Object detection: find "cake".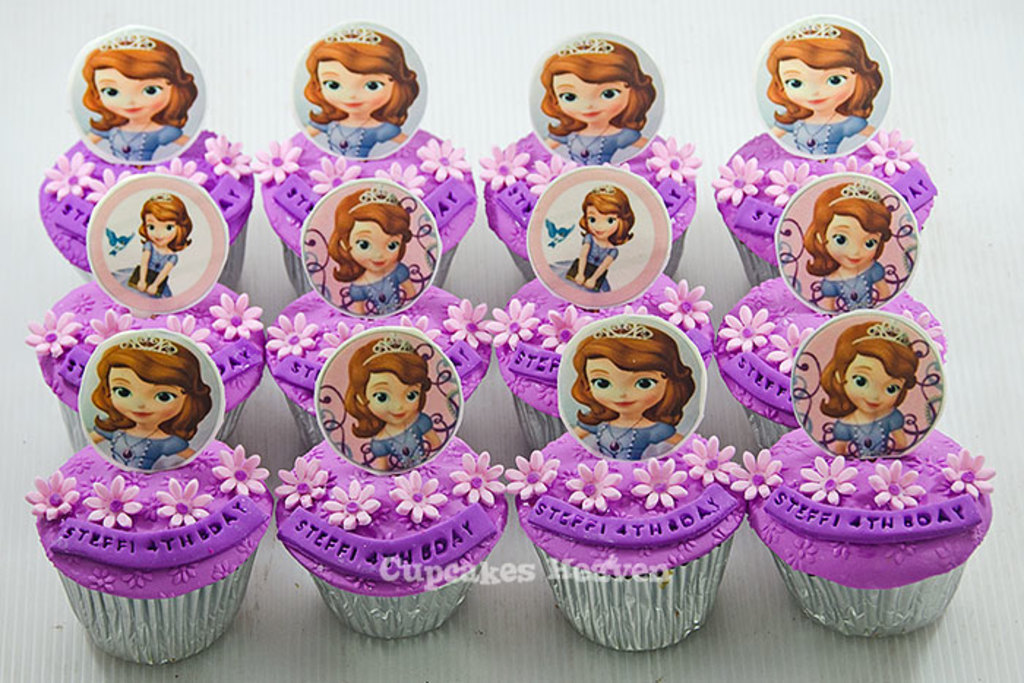
bbox(13, 268, 274, 440).
